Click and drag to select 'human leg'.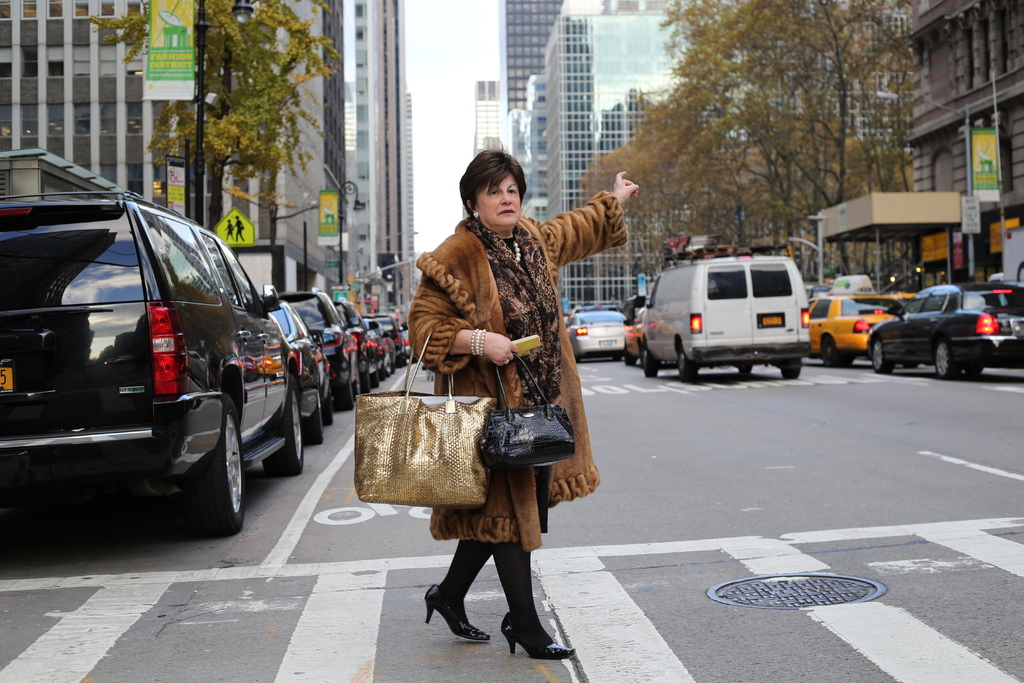
Selection: l=488, t=475, r=586, b=650.
